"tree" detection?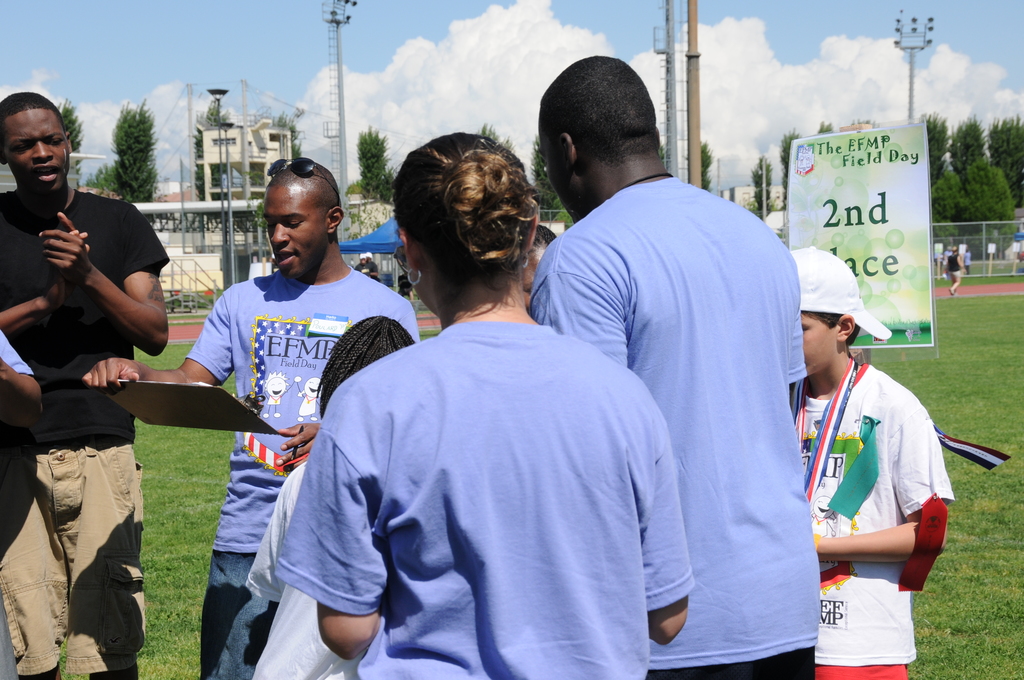
<bbox>194, 90, 243, 204</bbox>
